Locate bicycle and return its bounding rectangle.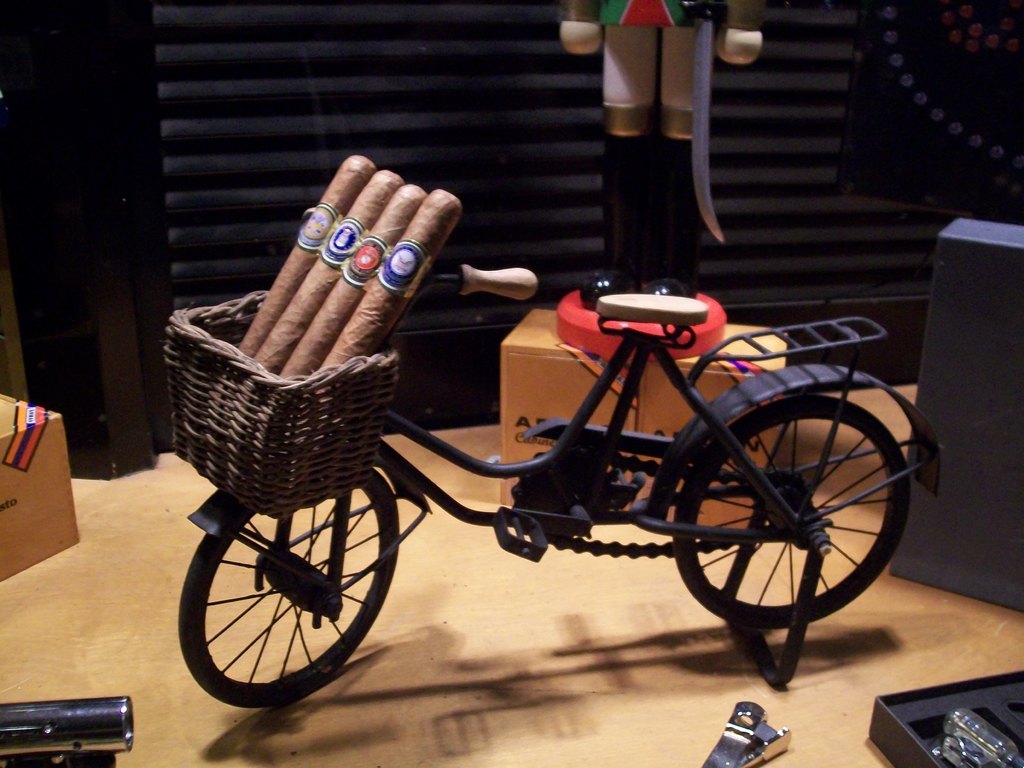
[148,223,948,714].
